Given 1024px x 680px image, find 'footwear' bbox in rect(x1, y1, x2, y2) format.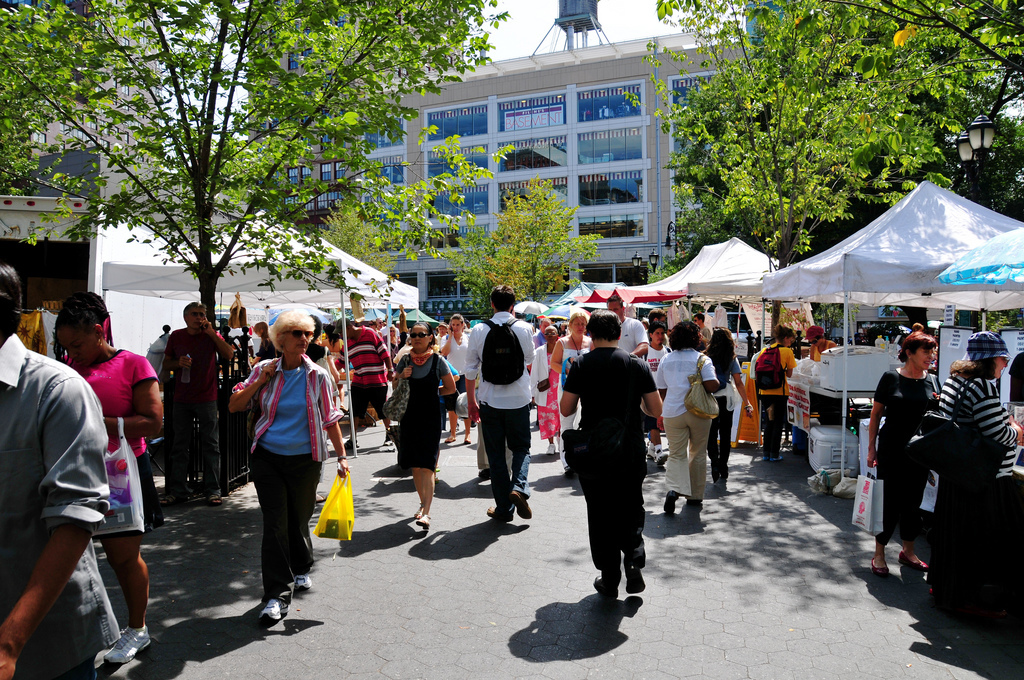
rect(346, 437, 358, 445).
